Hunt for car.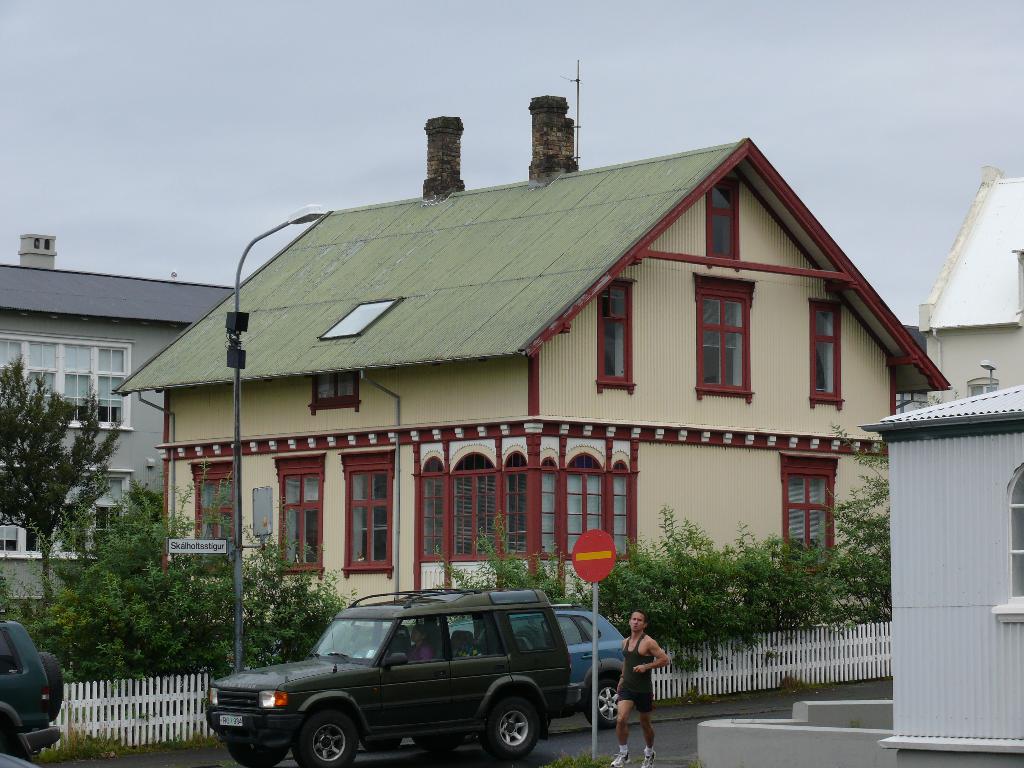
Hunted down at [0, 735, 39, 767].
